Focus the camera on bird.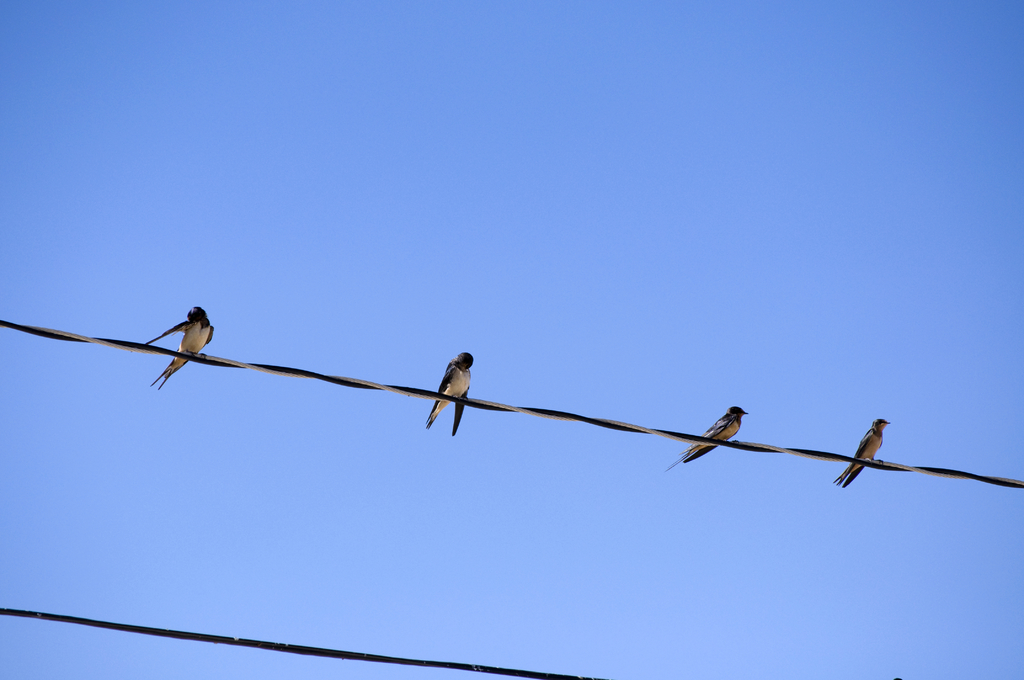
Focus region: [837, 414, 888, 496].
